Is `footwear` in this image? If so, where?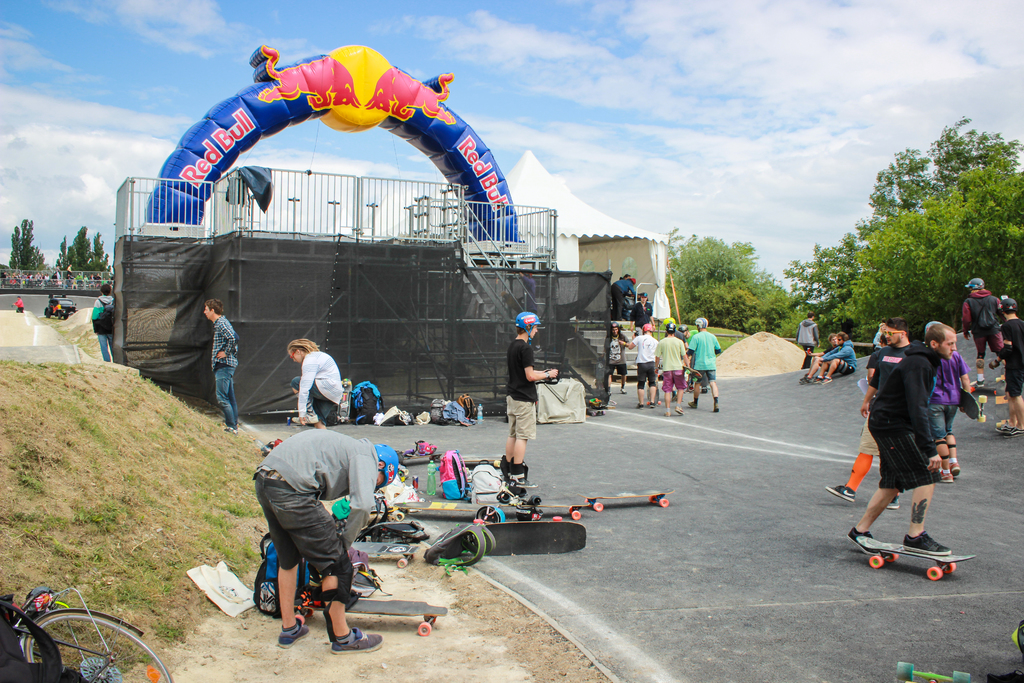
Yes, at left=675, top=407, right=686, bottom=415.
